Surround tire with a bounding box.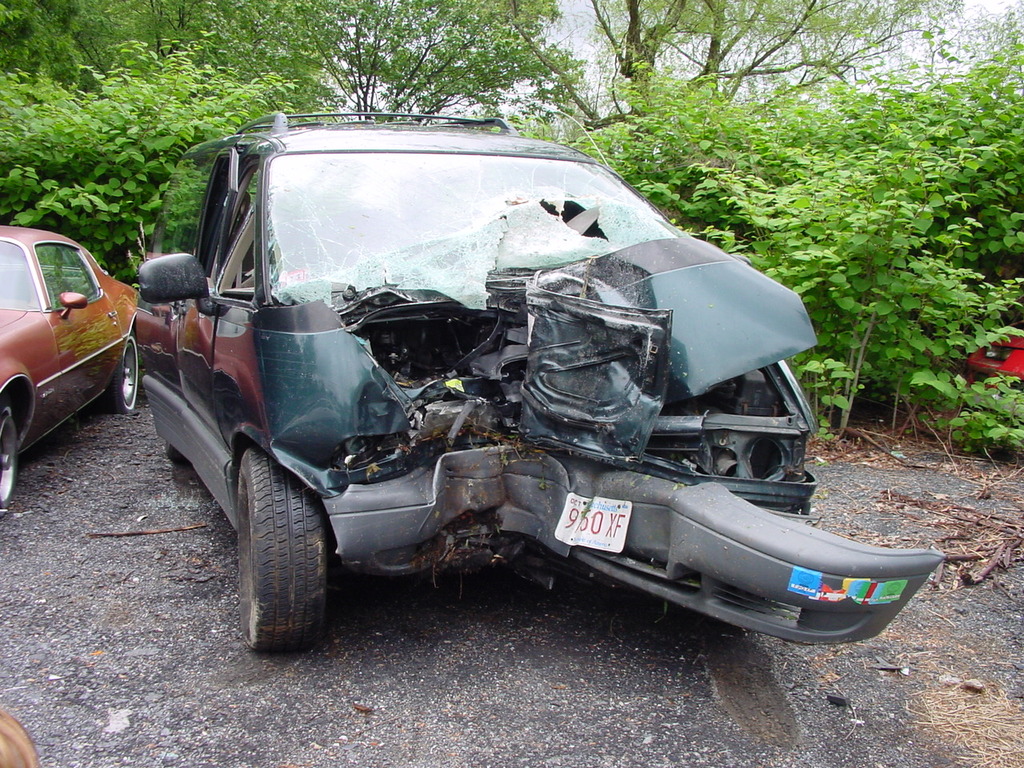
rect(166, 446, 186, 476).
